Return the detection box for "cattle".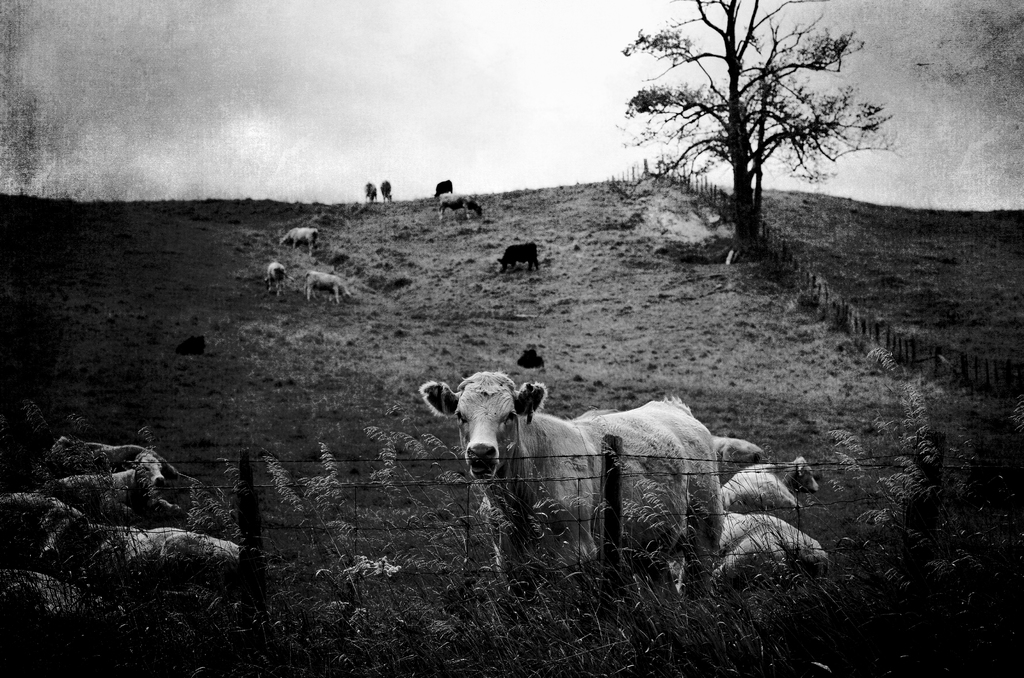
(714, 446, 815, 525).
